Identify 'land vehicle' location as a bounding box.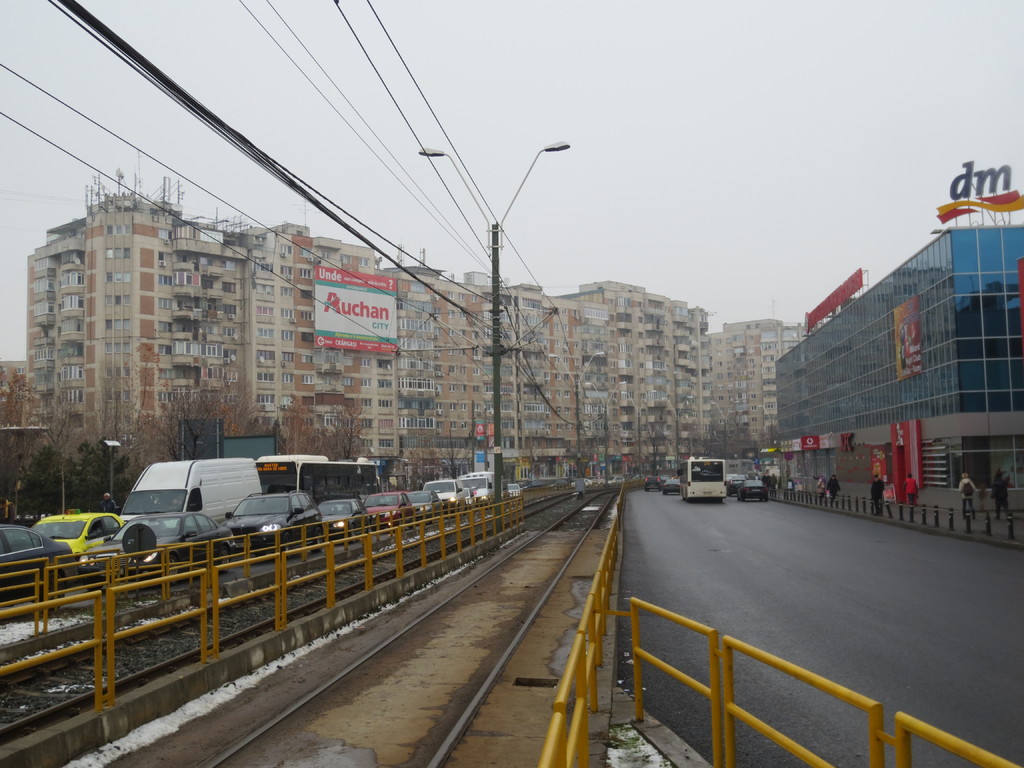
<region>415, 494, 444, 522</region>.
